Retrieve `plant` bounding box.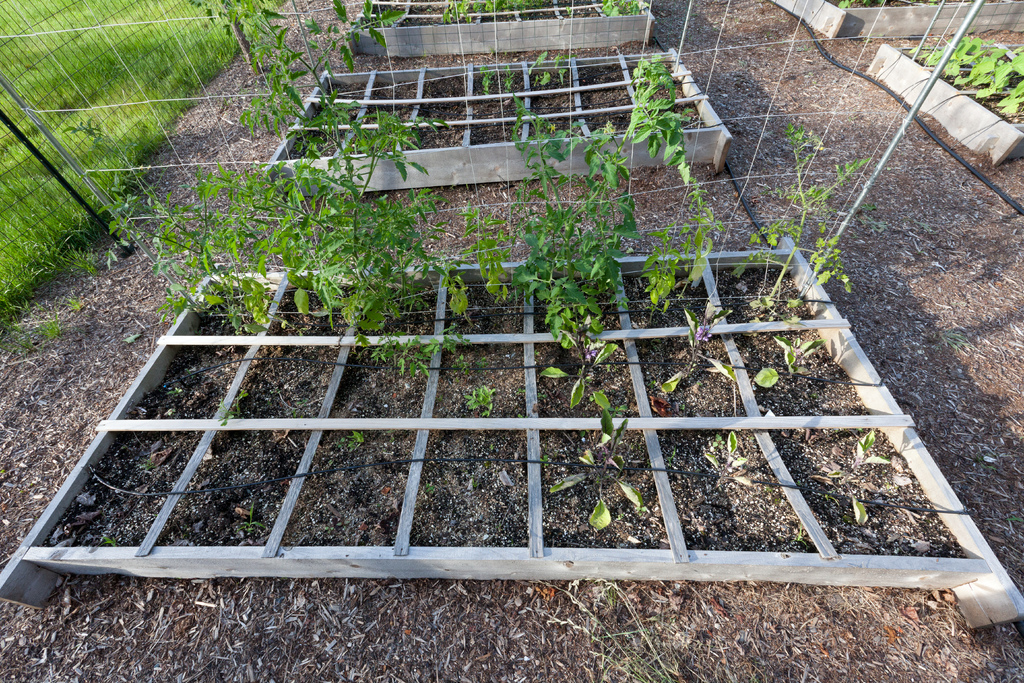
Bounding box: (x1=840, y1=0, x2=860, y2=6).
